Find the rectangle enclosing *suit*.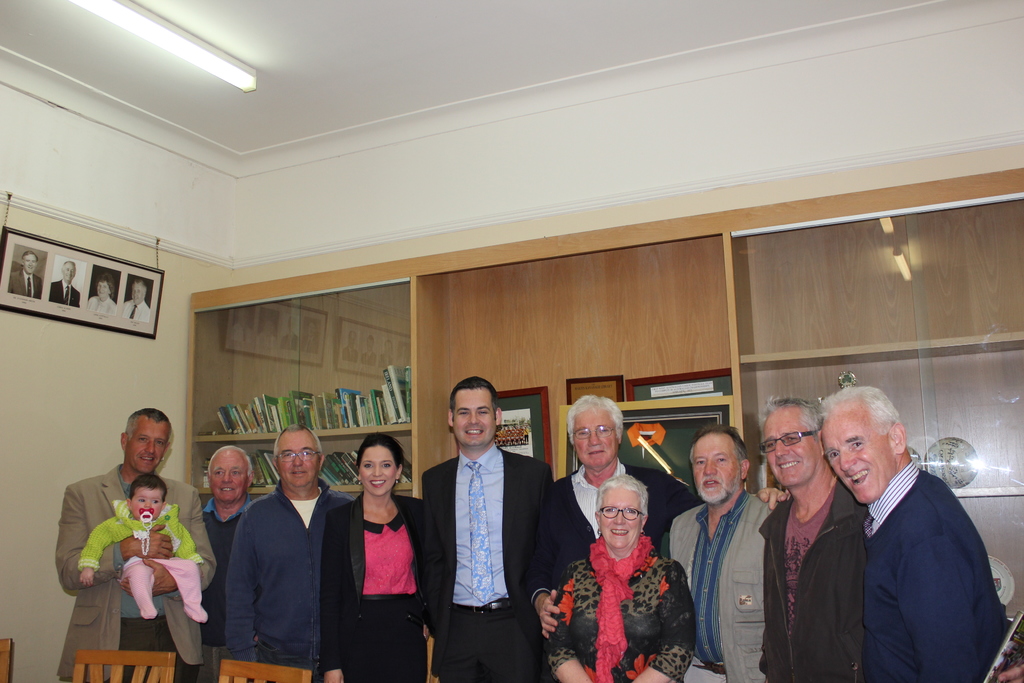
47 278 81 309.
